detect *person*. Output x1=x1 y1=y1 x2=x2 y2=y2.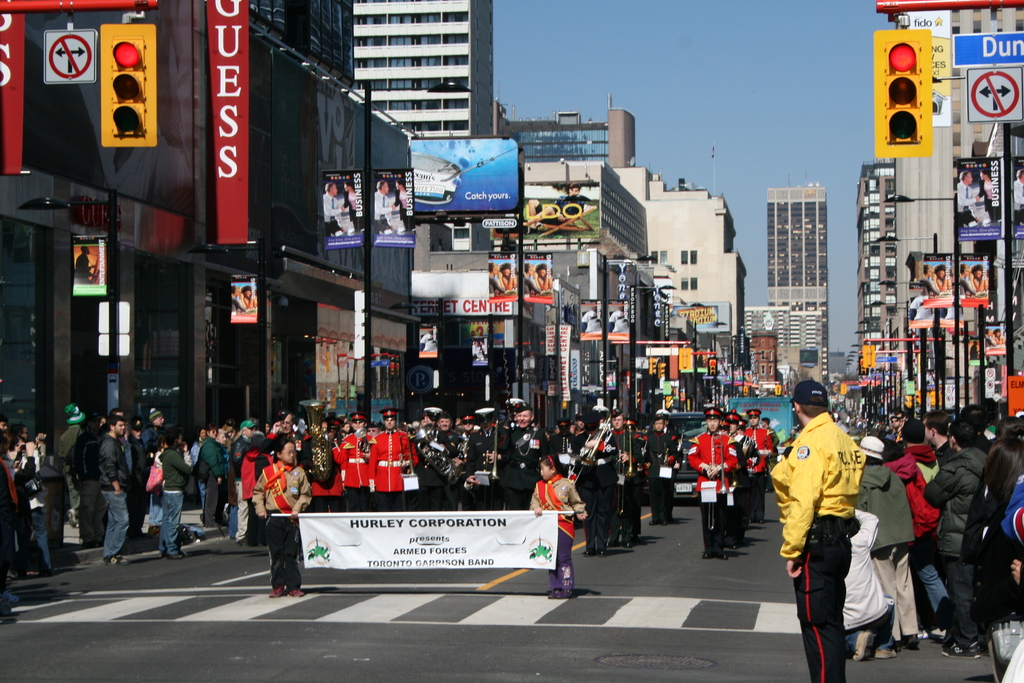
x1=977 y1=165 x2=1004 y2=219.
